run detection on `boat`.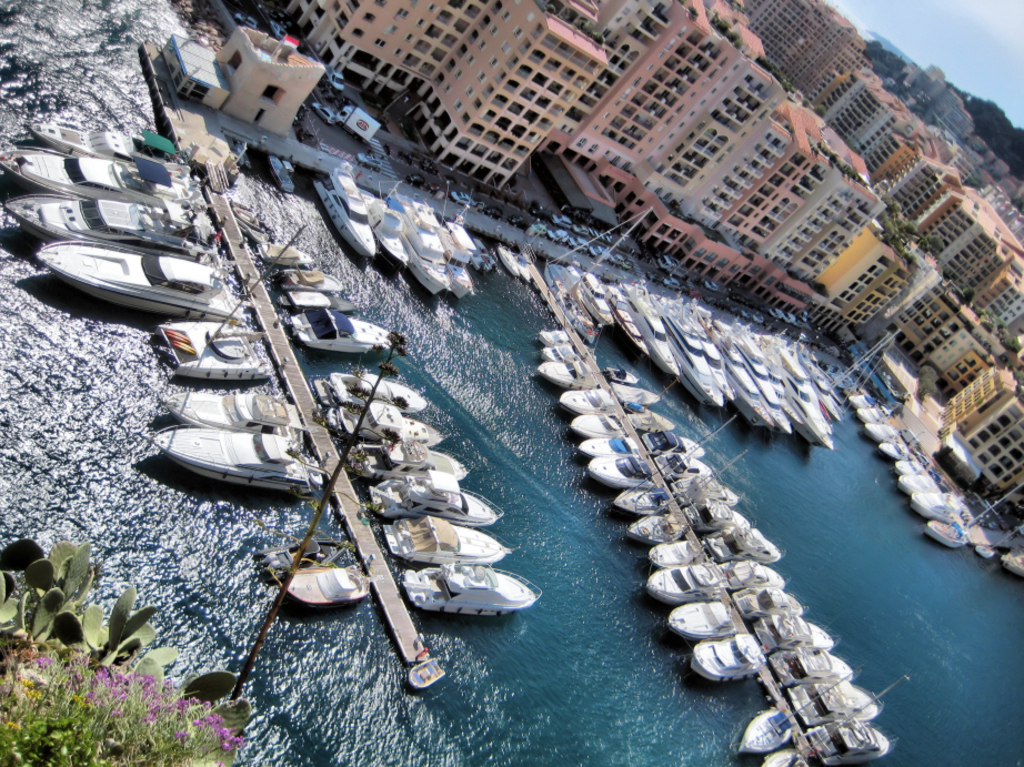
Result: pyautogui.locateOnScreen(546, 200, 652, 341).
